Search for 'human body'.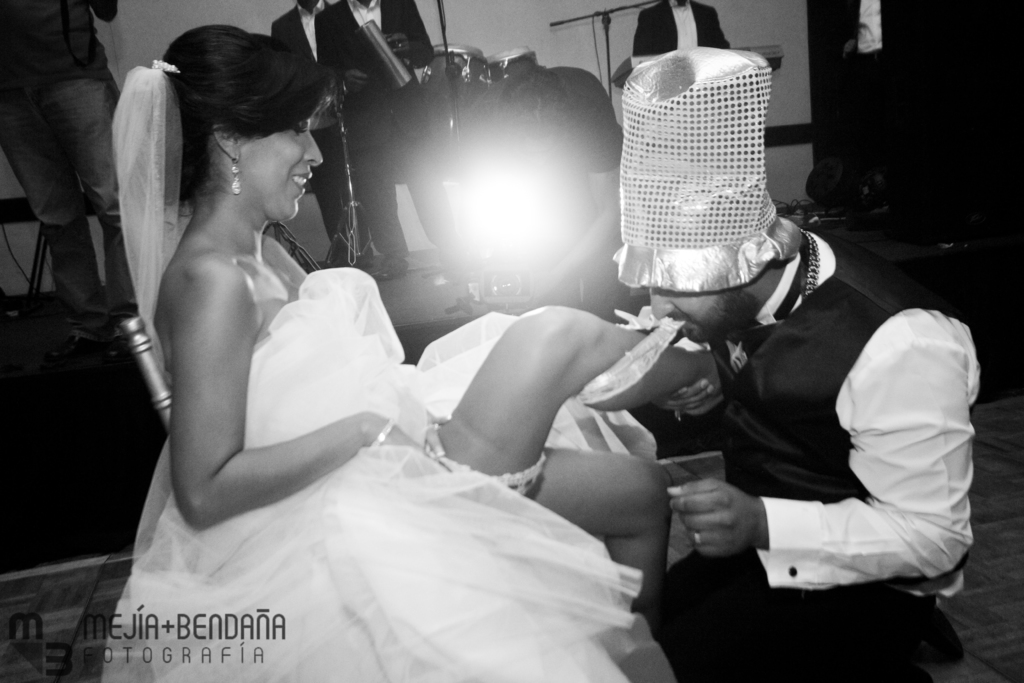
Found at locate(328, 0, 447, 276).
